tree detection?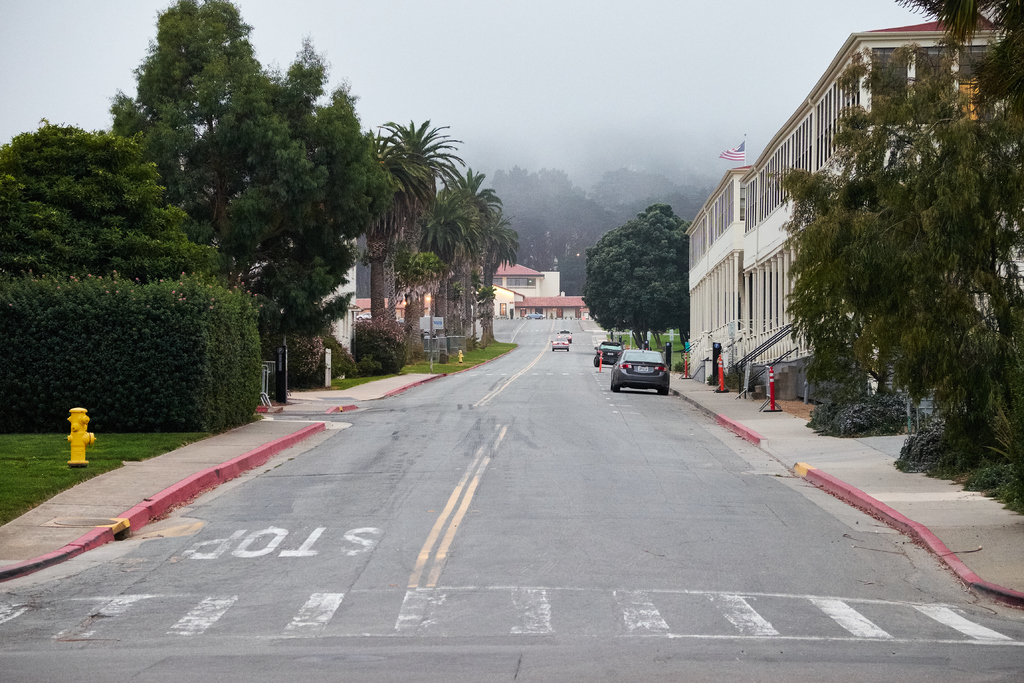
{"left": 419, "top": 157, "right": 527, "bottom": 354}
